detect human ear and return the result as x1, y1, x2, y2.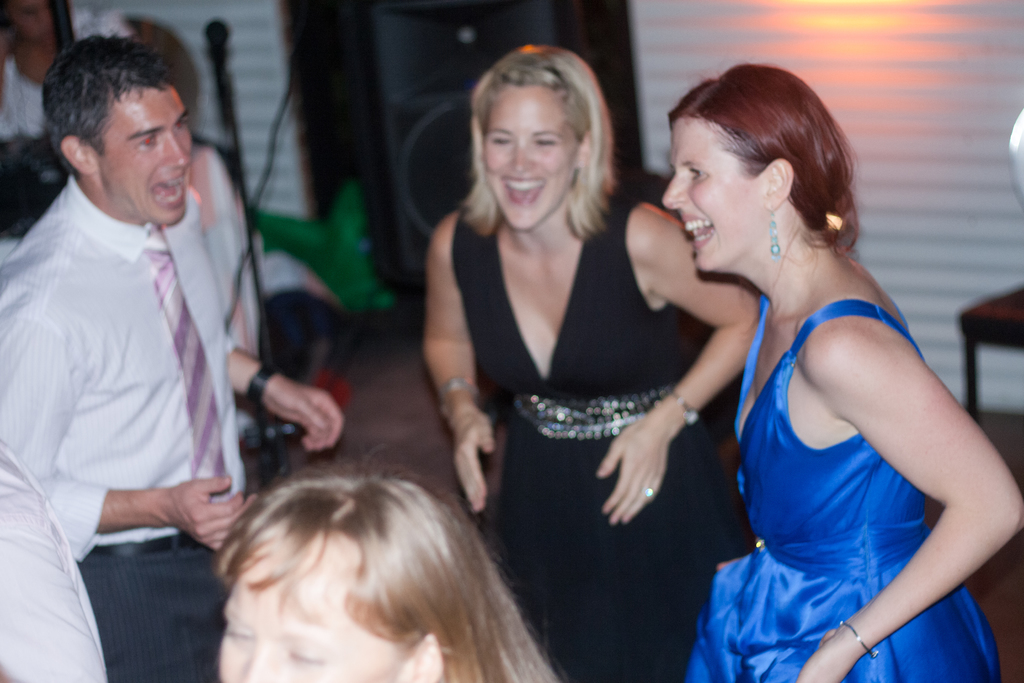
764, 160, 790, 211.
